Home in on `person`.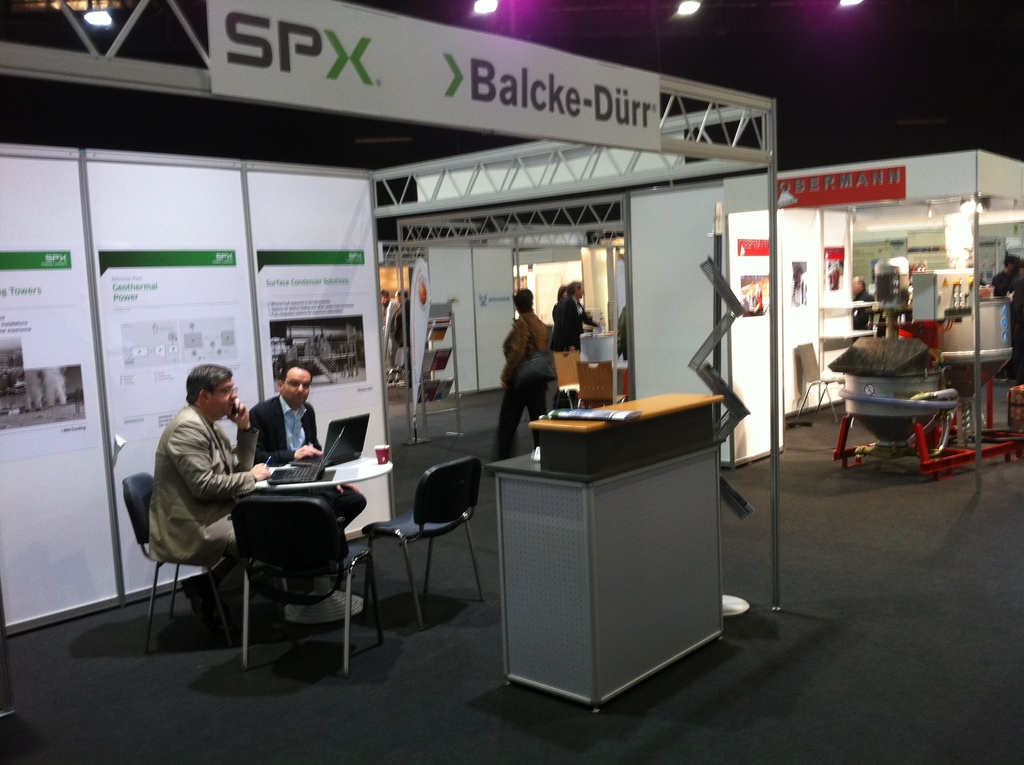
Homed in at (380, 290, 397, 338).
